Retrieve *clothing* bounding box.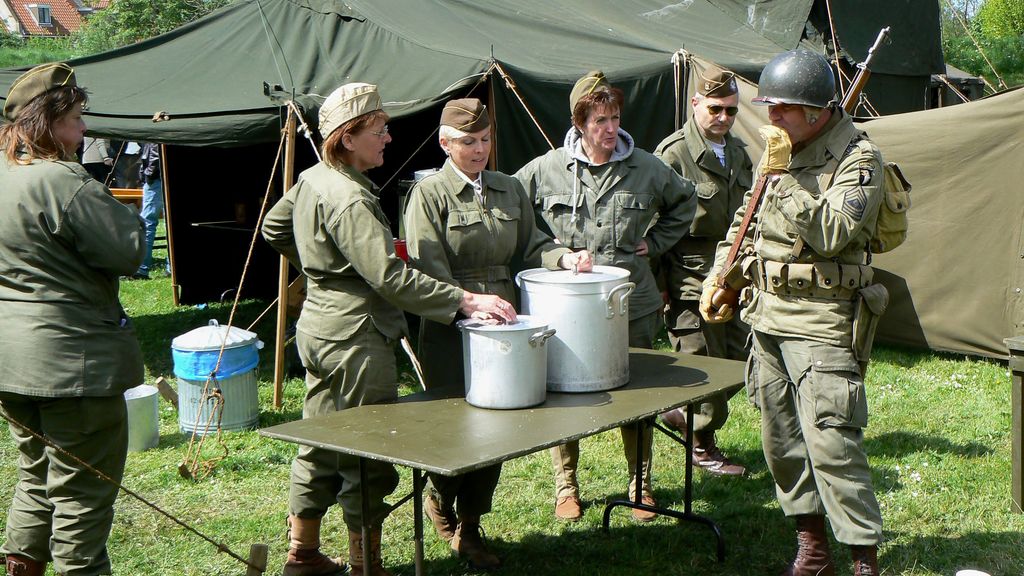
Bounding box: <bbox>0, 145, 129, 550</bbox>.
